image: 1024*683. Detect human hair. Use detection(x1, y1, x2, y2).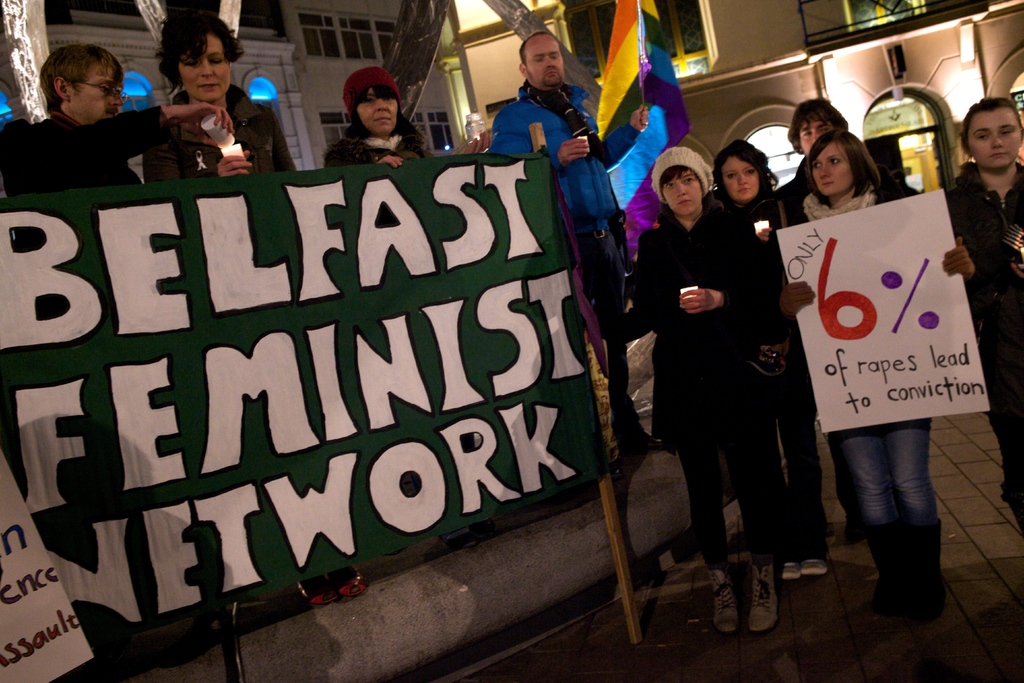
detection(519, 31, 555, 73).
